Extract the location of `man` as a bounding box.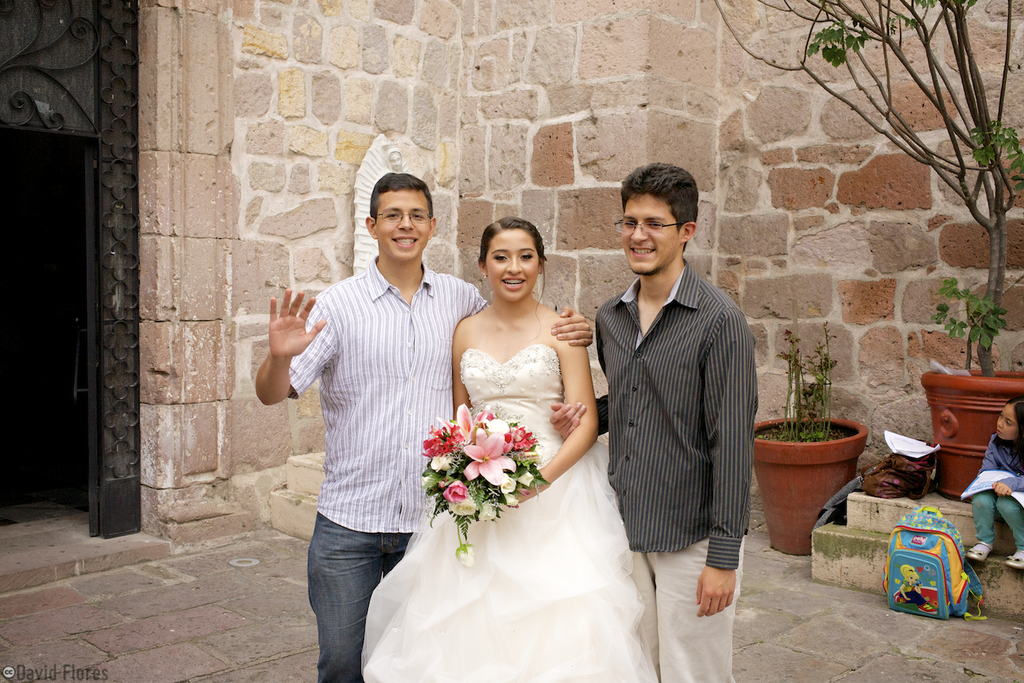
254/172/593/682.
